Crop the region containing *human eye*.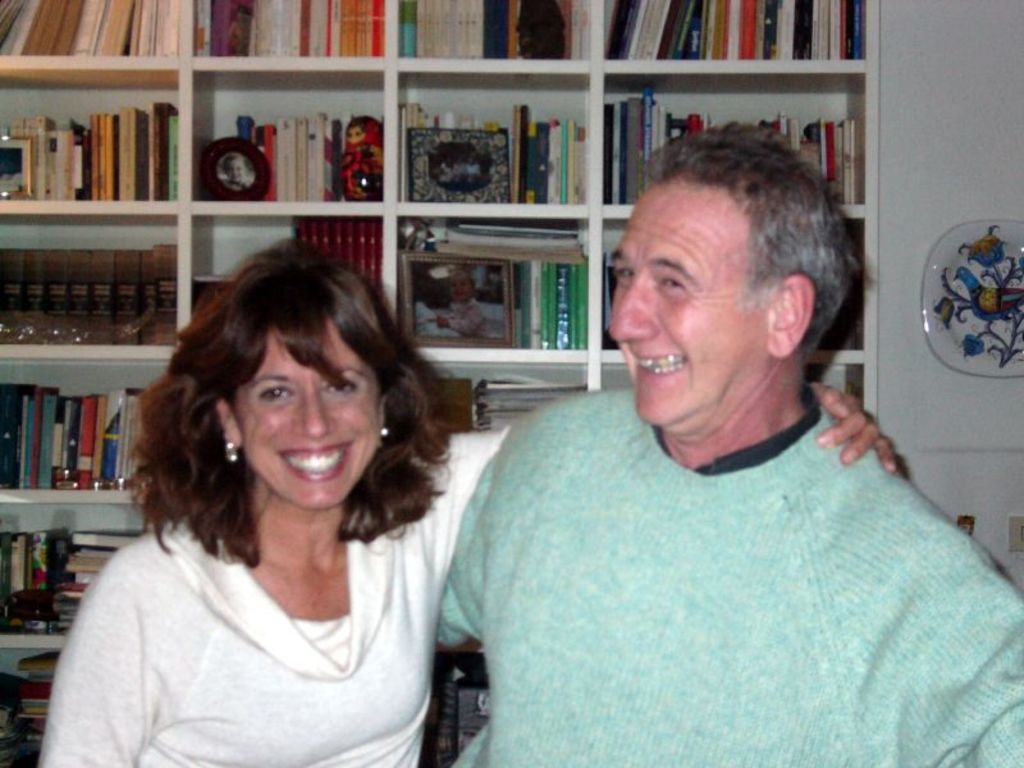
Crop region: x1=659 y1=278 x2=684 y2=287.
